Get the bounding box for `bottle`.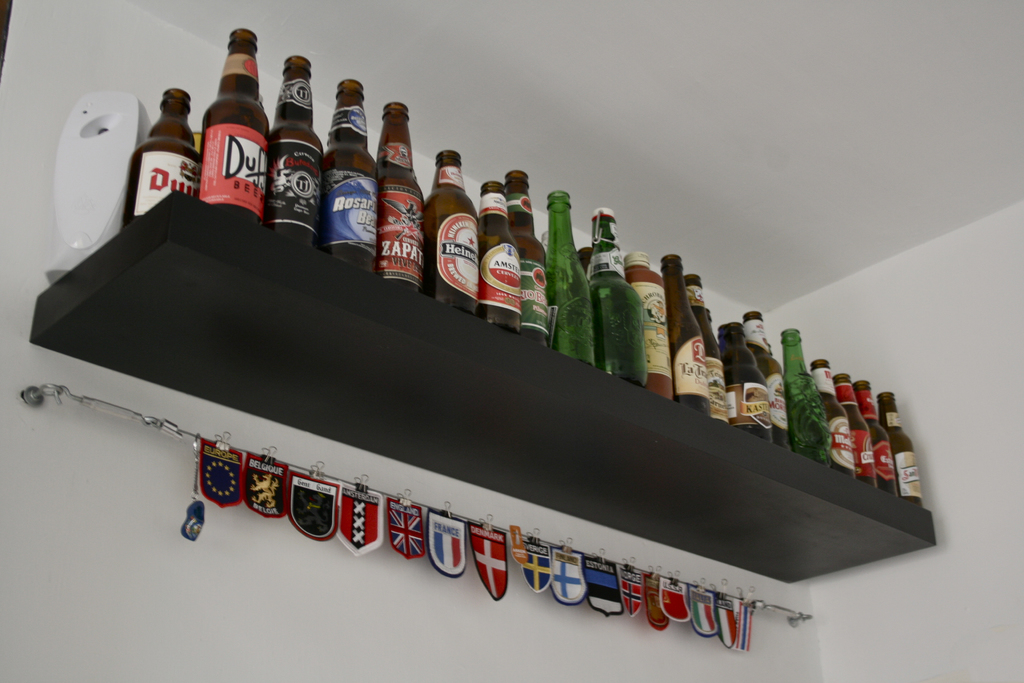
659/249/708/425.
